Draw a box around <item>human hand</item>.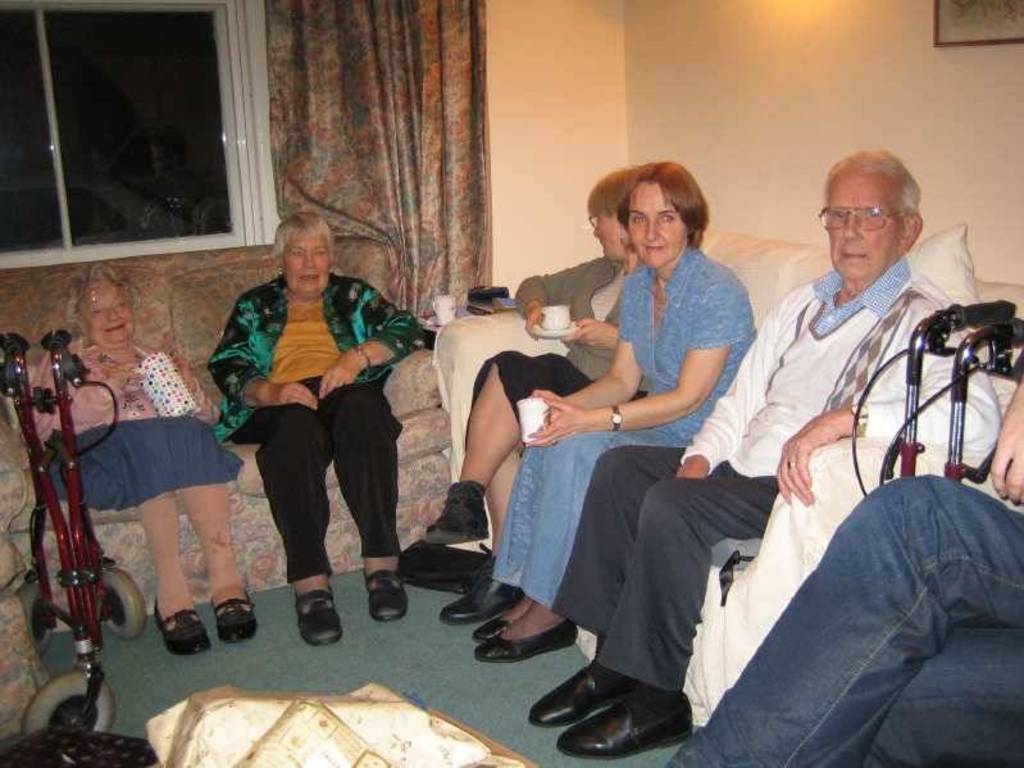
<bbox>563, 313, 622, 353</bbox>.
